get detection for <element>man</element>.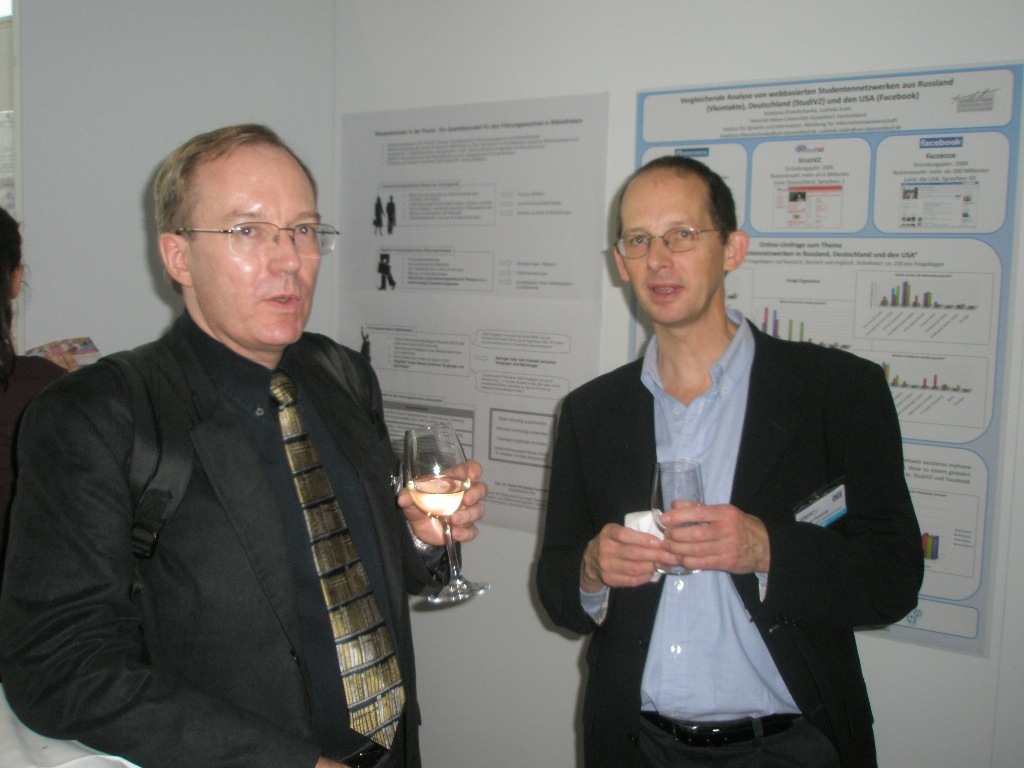
Detection: crop(1, 123, 487, 767).
